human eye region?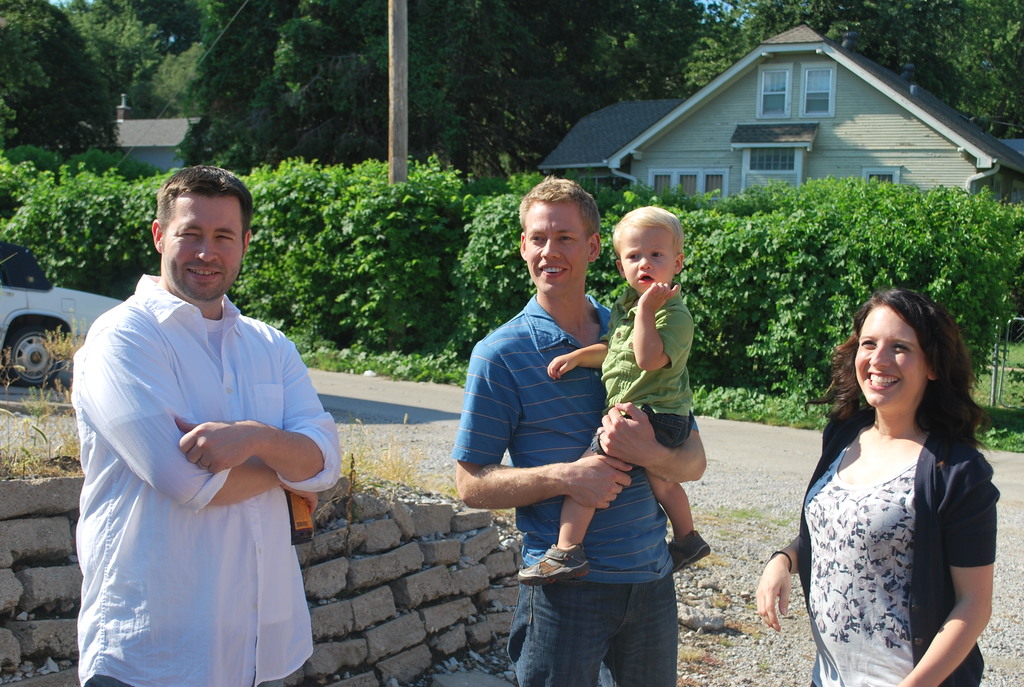
select_region(626, 249, 636, 260)
